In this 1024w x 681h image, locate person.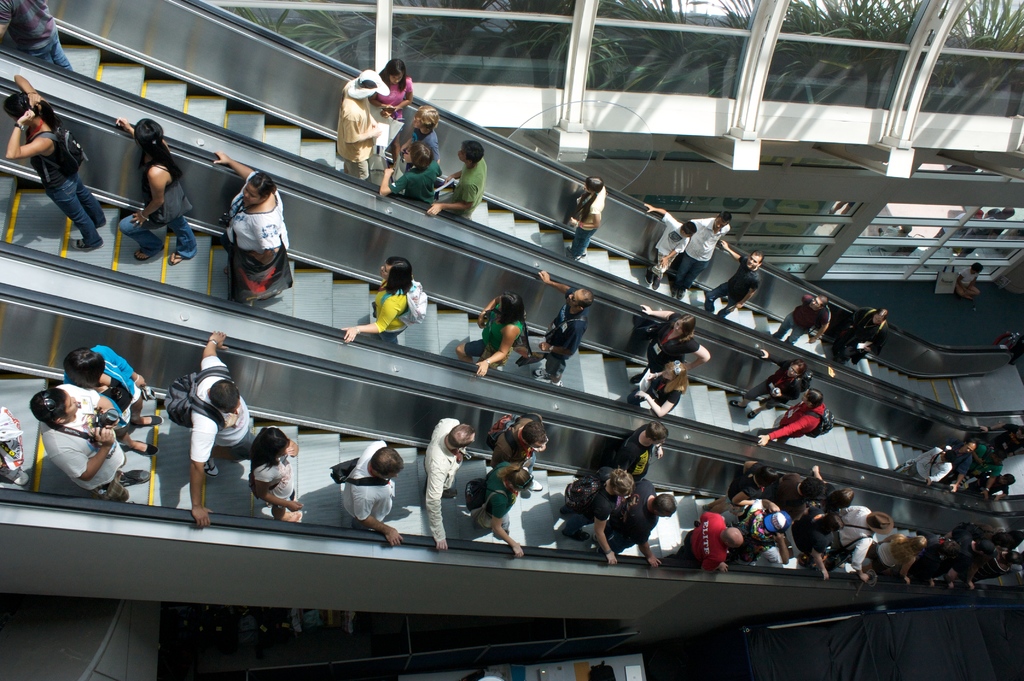
Bounding box: <region>490, 411, 545, 487</region>.
